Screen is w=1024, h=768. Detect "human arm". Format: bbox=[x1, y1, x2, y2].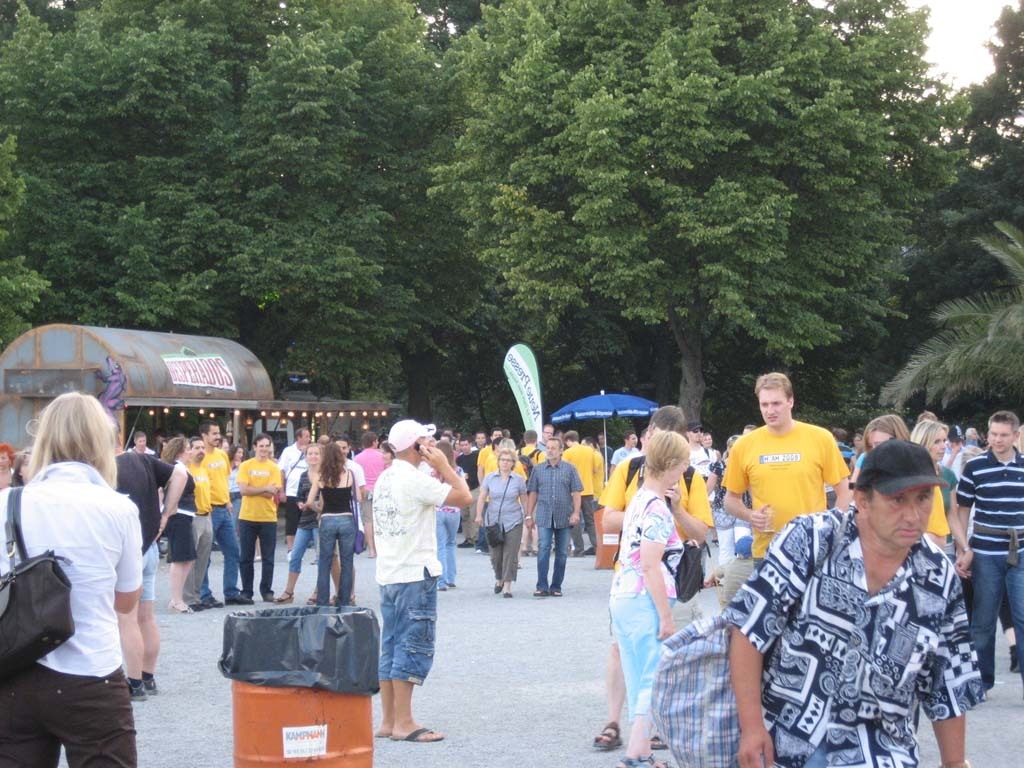
bbox=[306, 472, 320, 513].
